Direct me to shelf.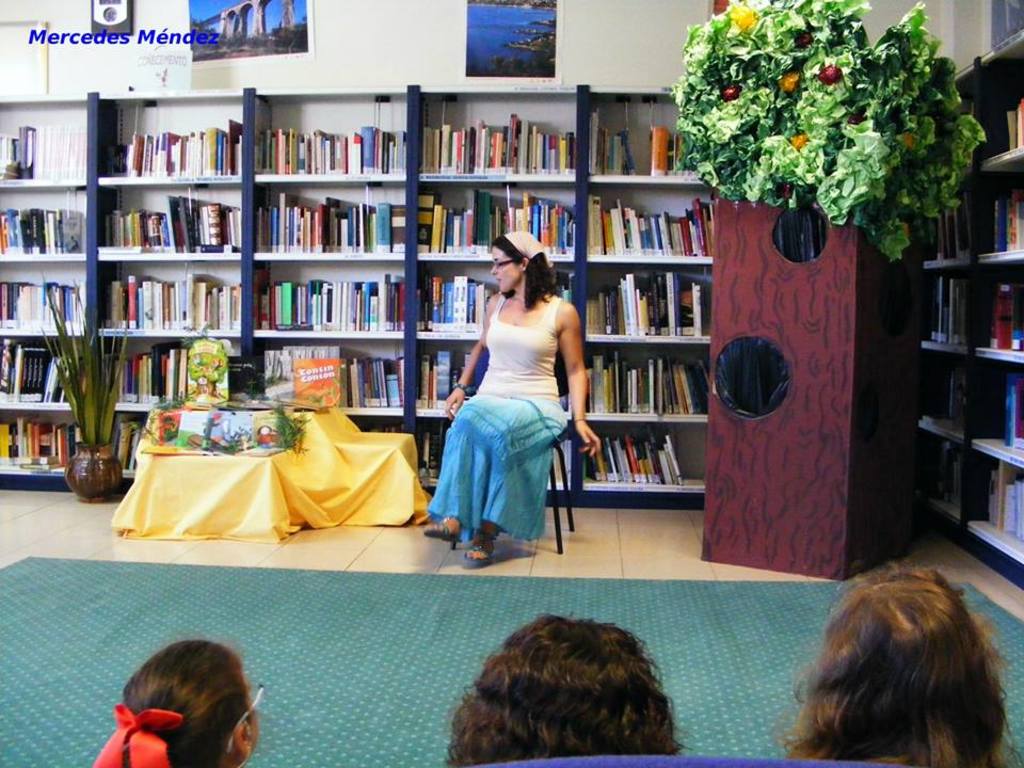
Direction: detection(0, 412, 101, 478).
